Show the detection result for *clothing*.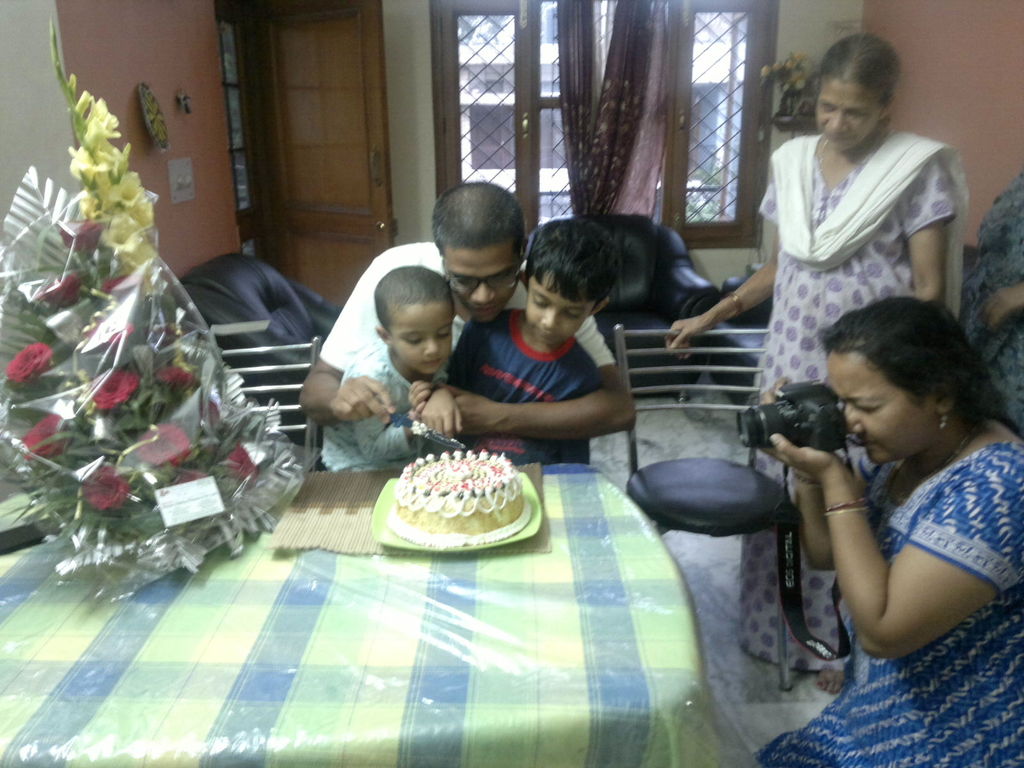
bbox(445, 310, 600, 463).
